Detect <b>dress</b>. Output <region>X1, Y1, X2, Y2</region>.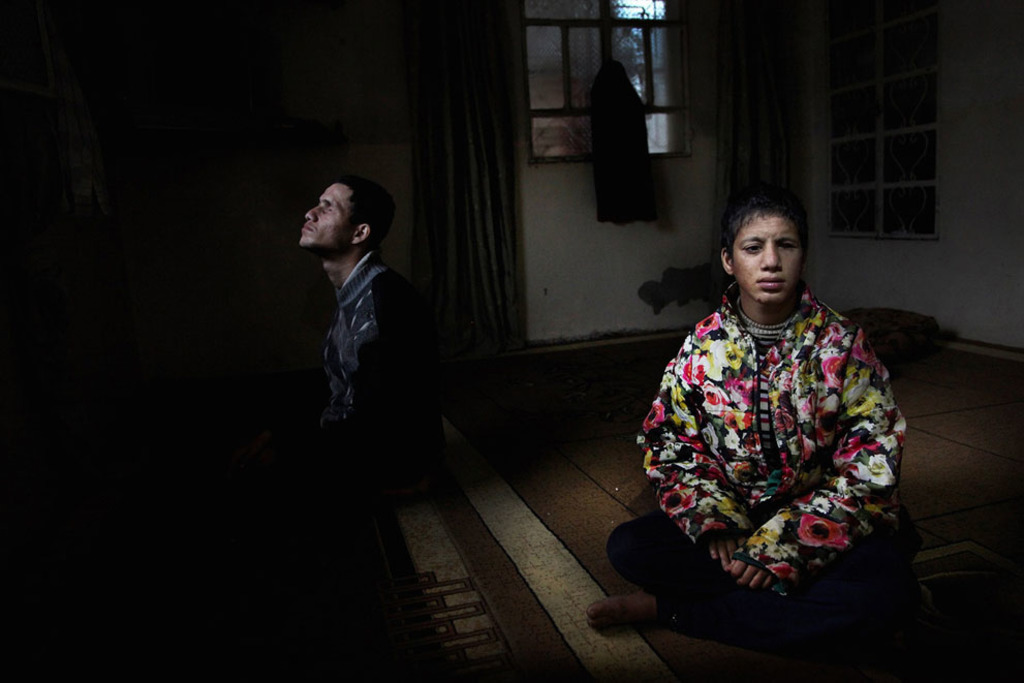
<region>662, 266, 898, 608</region>.
